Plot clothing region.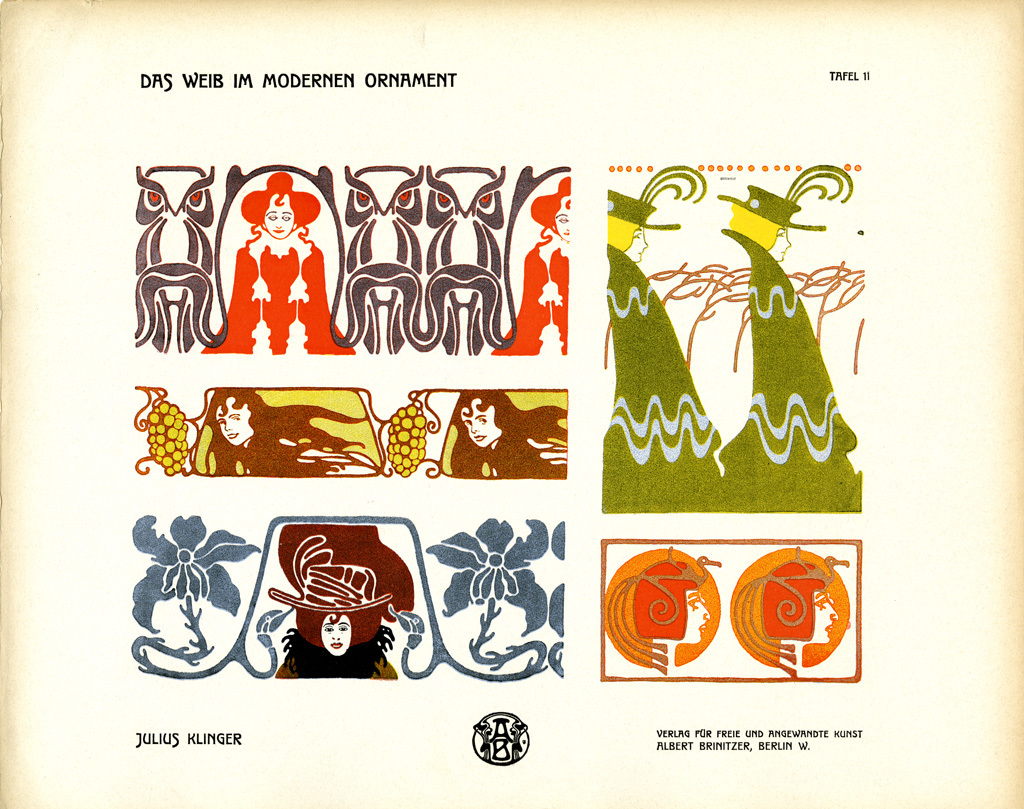
Plotted at [719, 229, 862, 515].
